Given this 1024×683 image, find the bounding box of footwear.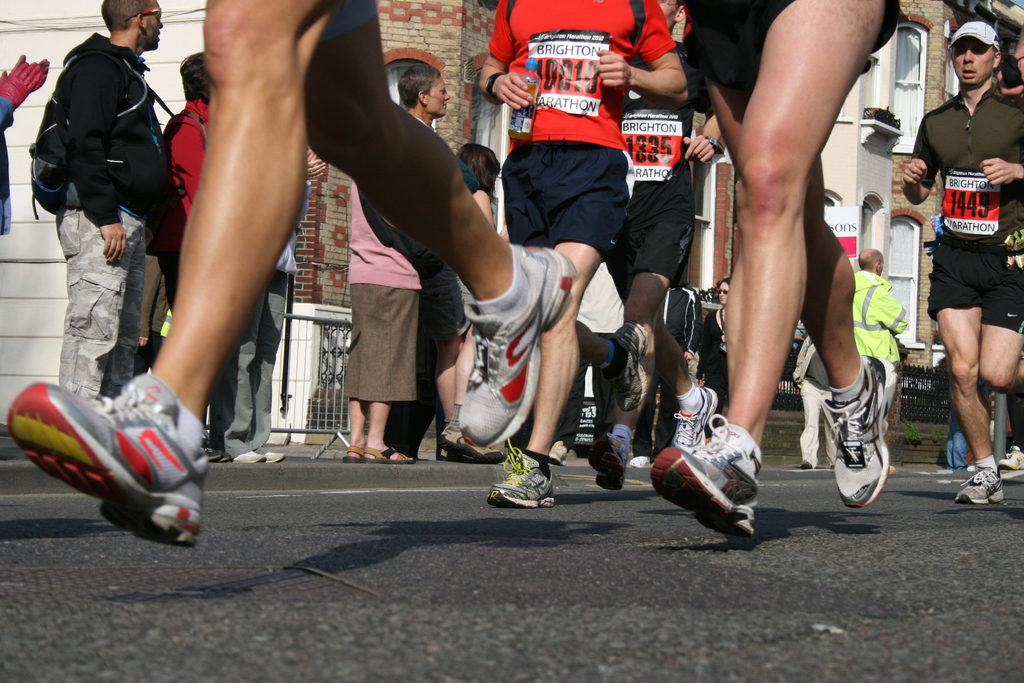
[655, 411, 760, 537].
